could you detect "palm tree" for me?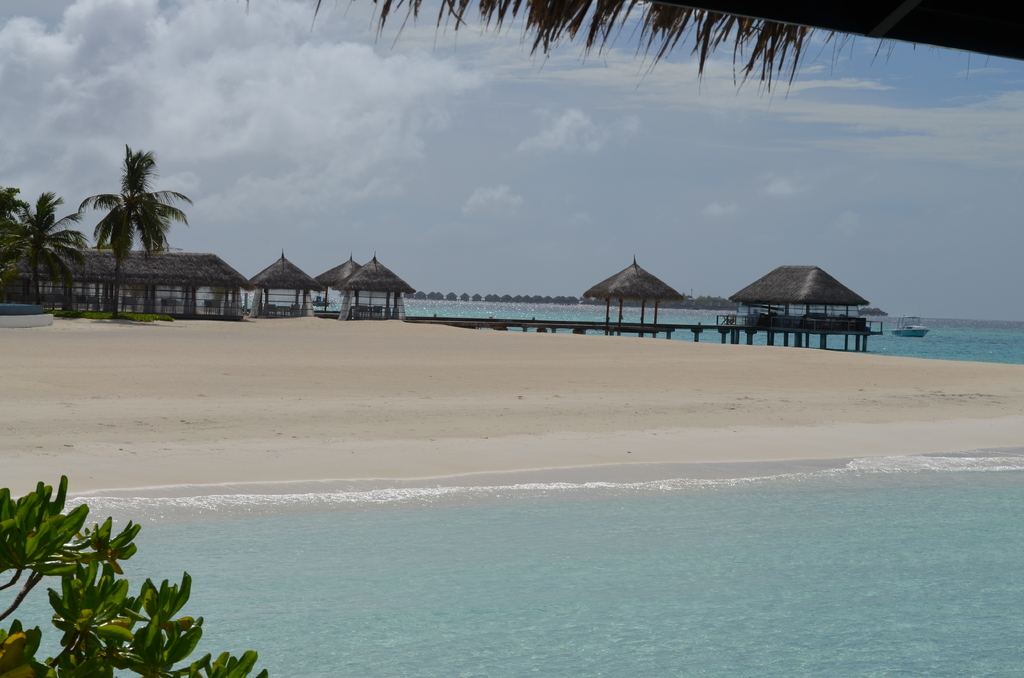
Detection result: bbox=[82, 142, 194, 318].
